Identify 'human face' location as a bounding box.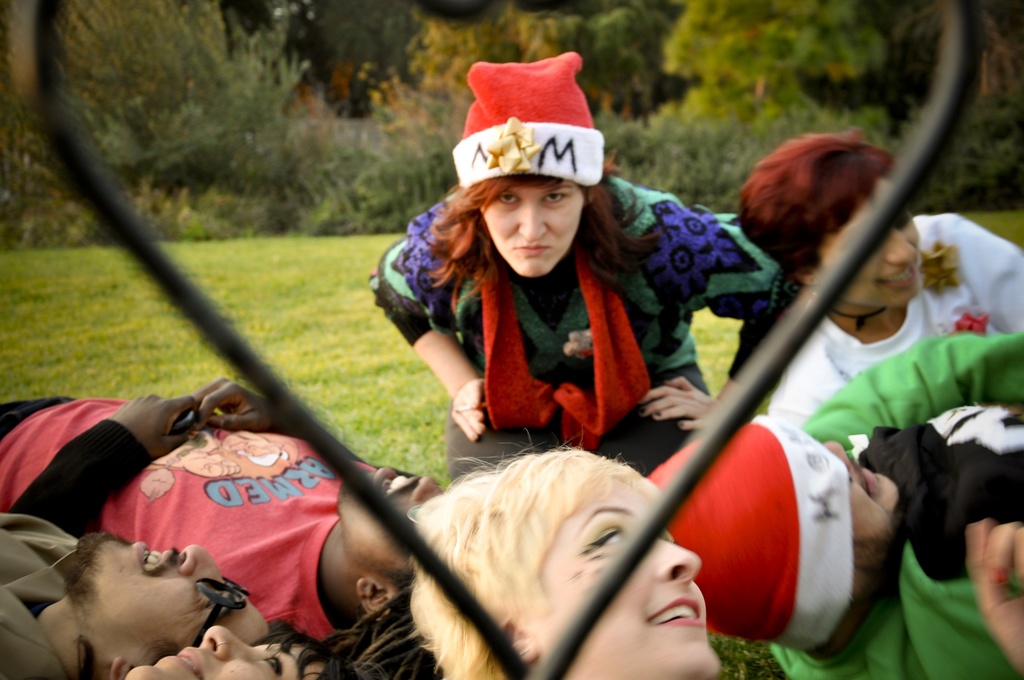
Rect(65, 542, 268, 659).
